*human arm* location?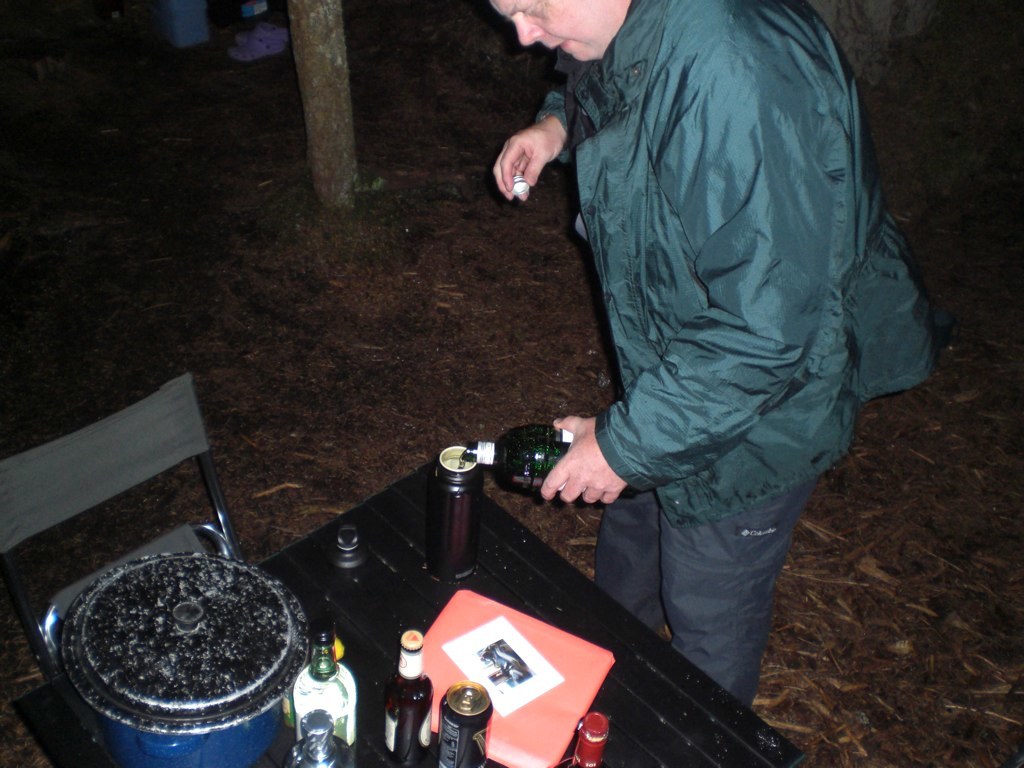
(541, 65, 820, 512)
